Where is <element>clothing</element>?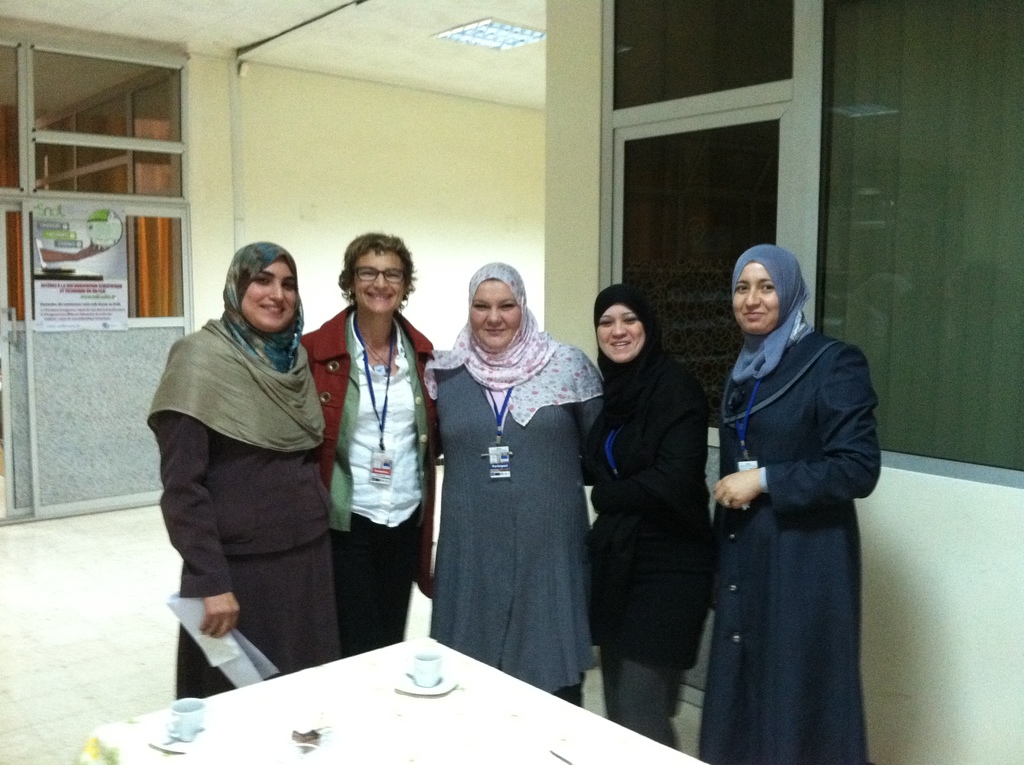
(x1=421, y1=250, x2=613, y2=699).
